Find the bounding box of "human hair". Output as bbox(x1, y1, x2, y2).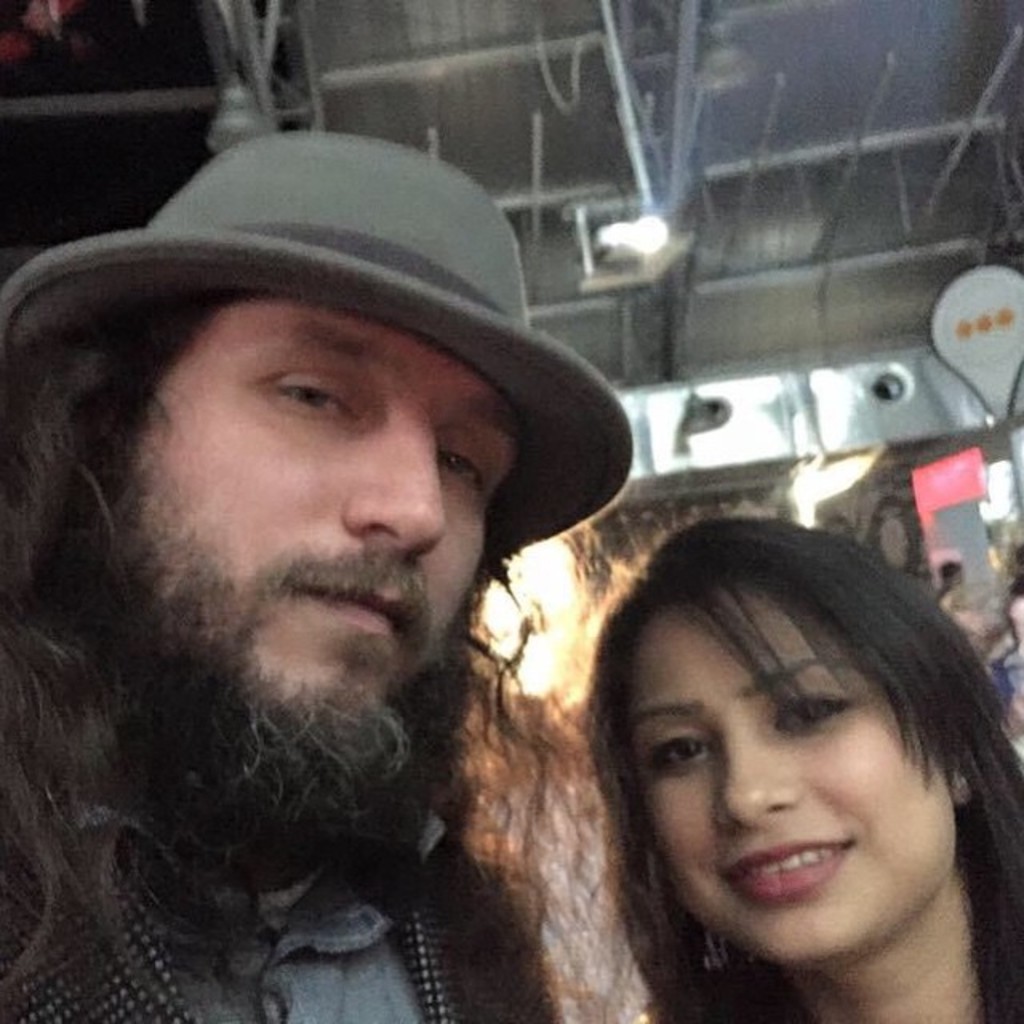
bbox(0, 309, 694, 1022).
